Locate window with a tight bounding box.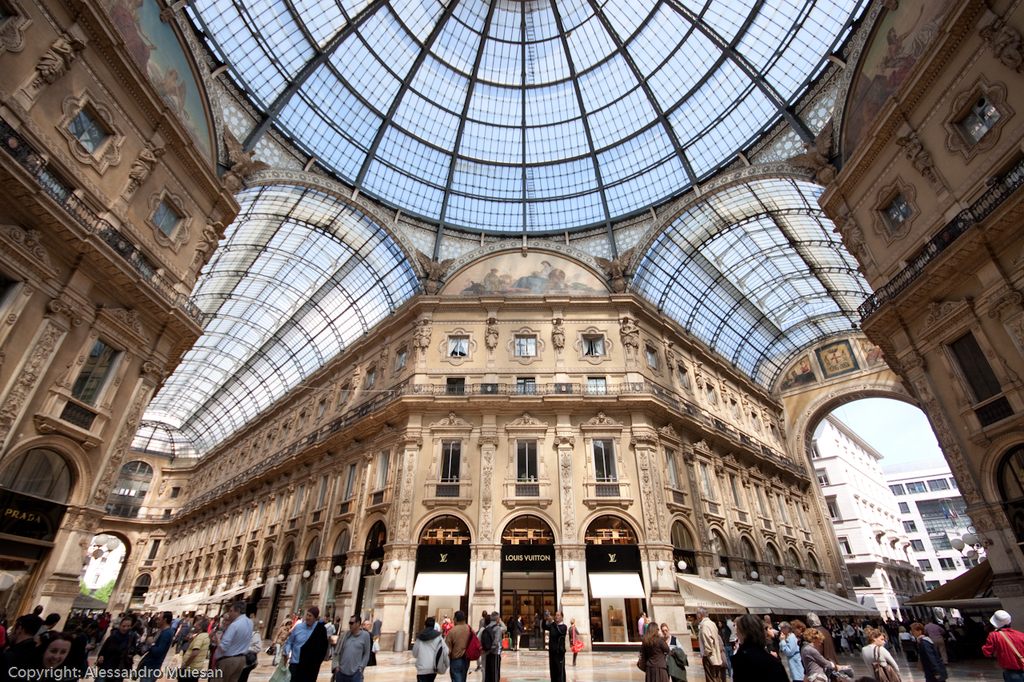
(646,347,661,372).
